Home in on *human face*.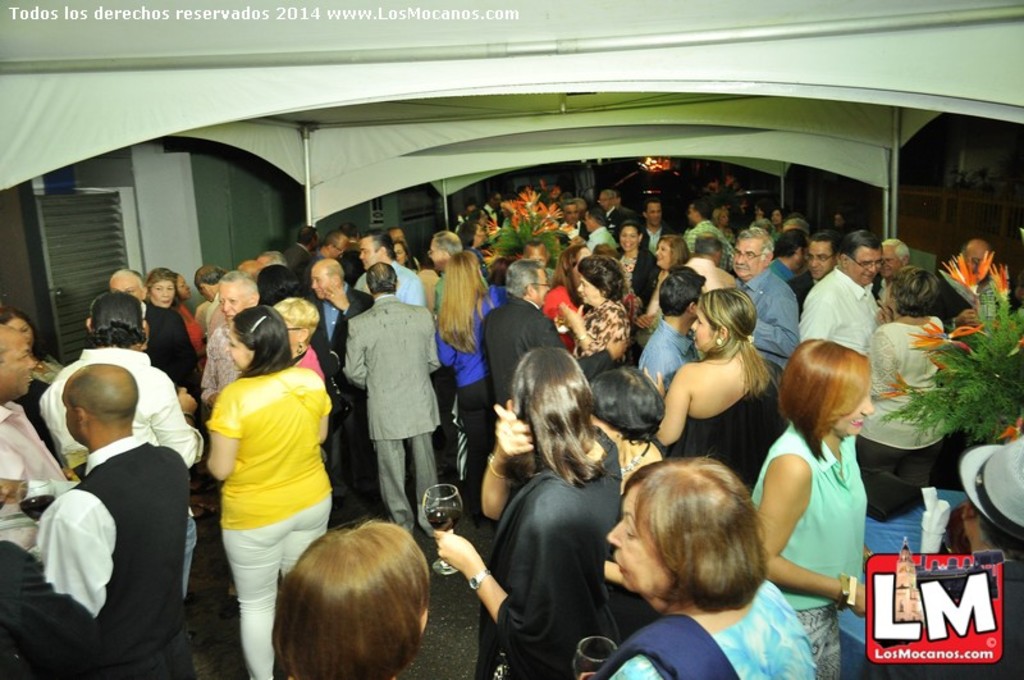
Homed in at bbox(799, 242, 804, 270).
